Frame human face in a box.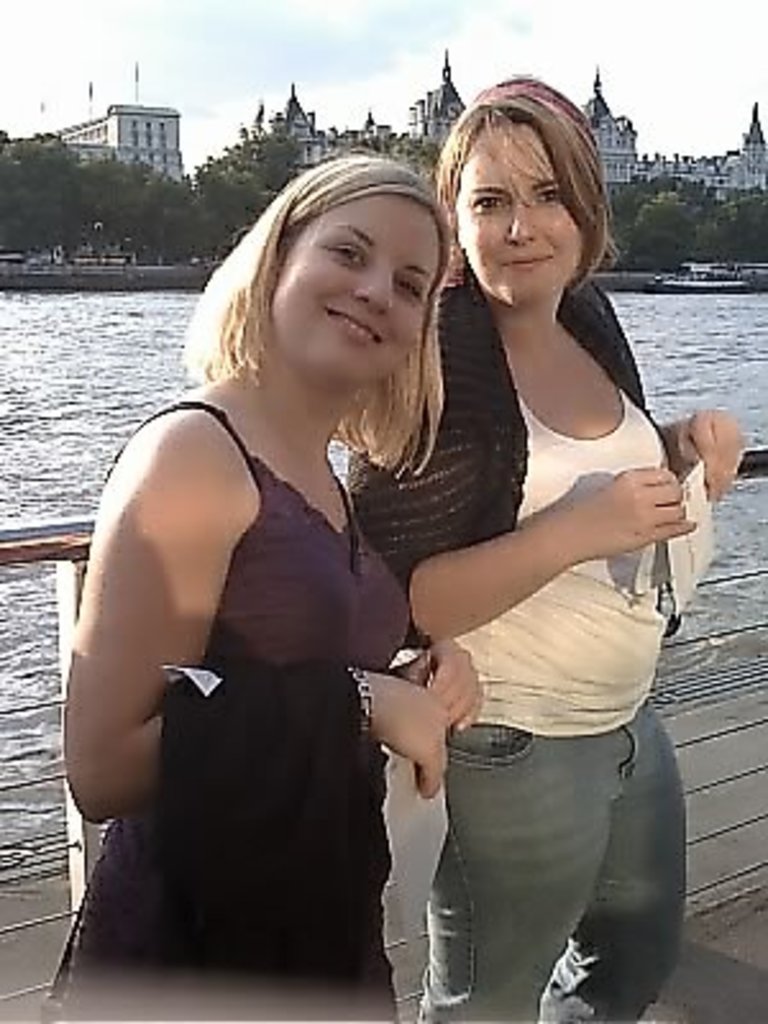
(x1=269, y1=189, x2=443, y2=392).
